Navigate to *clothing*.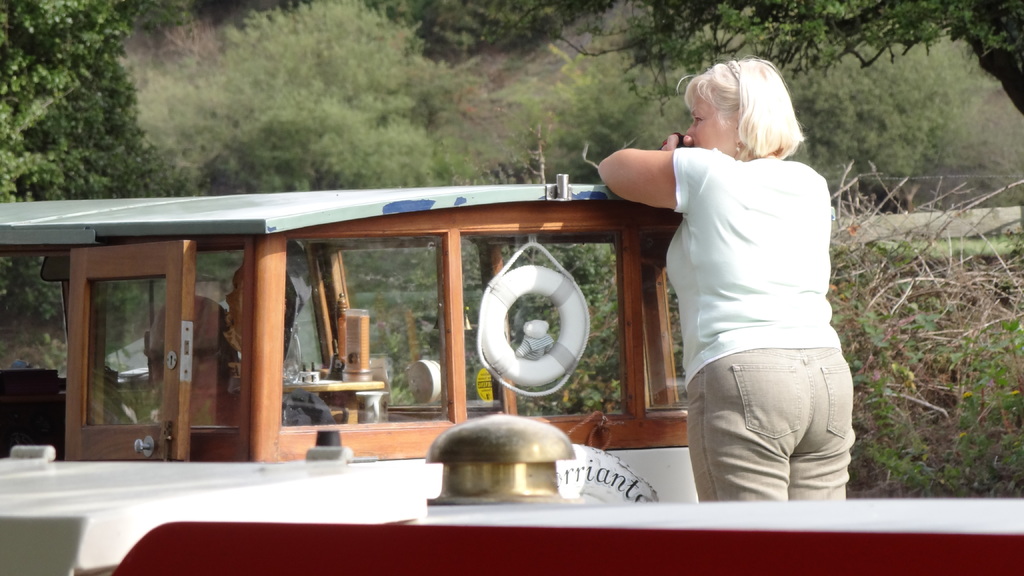
Navigation target: rect(634, 99, 855, 476).
